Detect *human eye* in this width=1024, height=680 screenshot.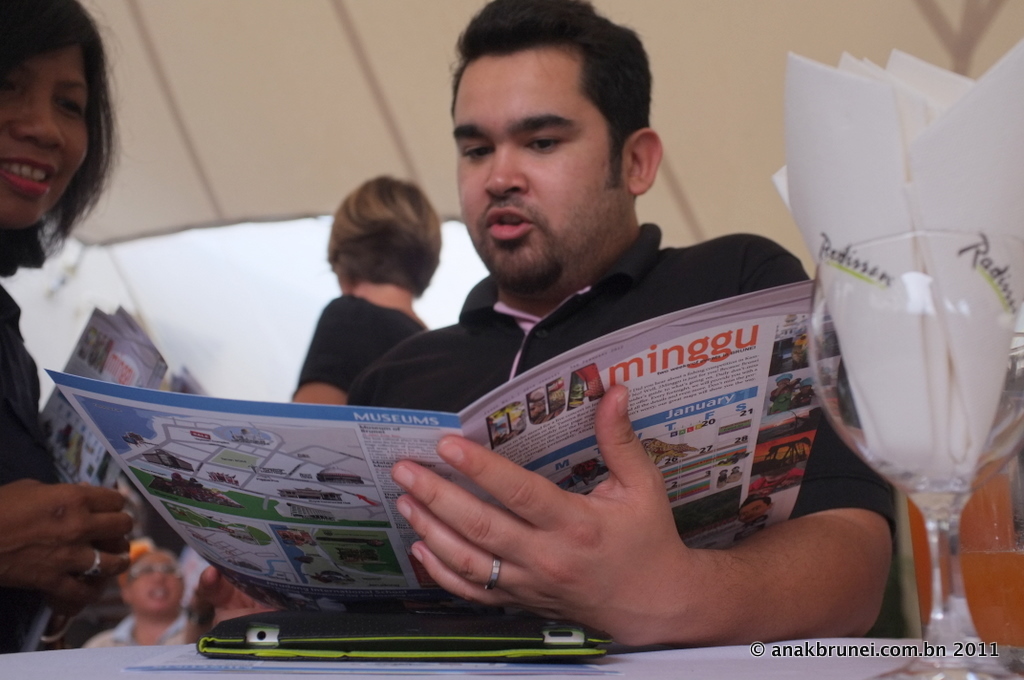
Detection: rect(0, 71, 25, 95).
